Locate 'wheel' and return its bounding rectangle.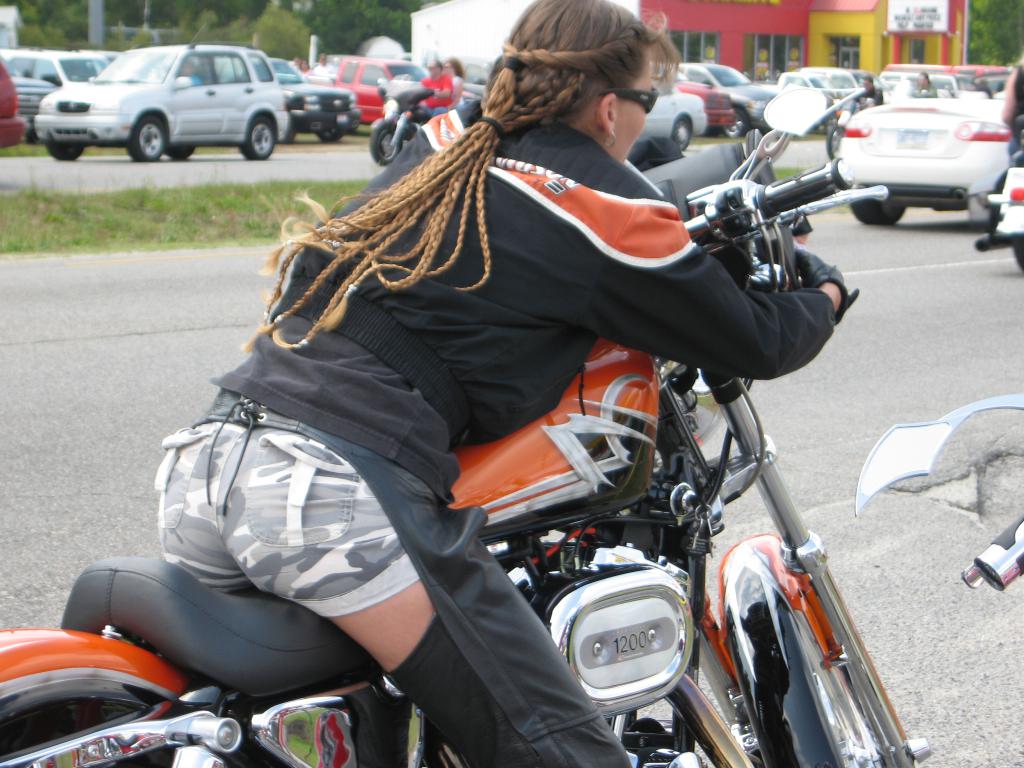
region(823, 127, 845, 157).
